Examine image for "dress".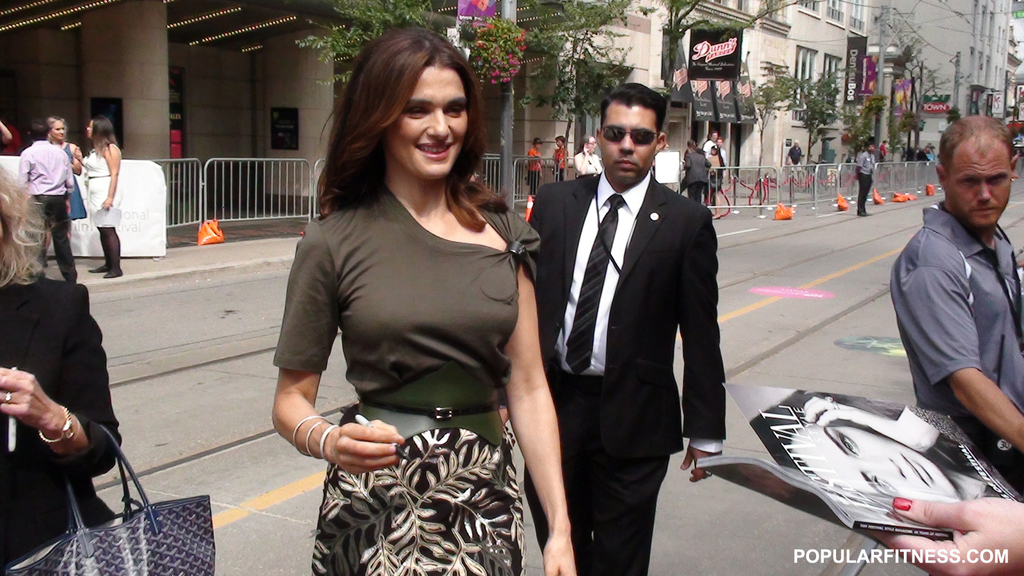
Examination result: 0:281:125:575.
